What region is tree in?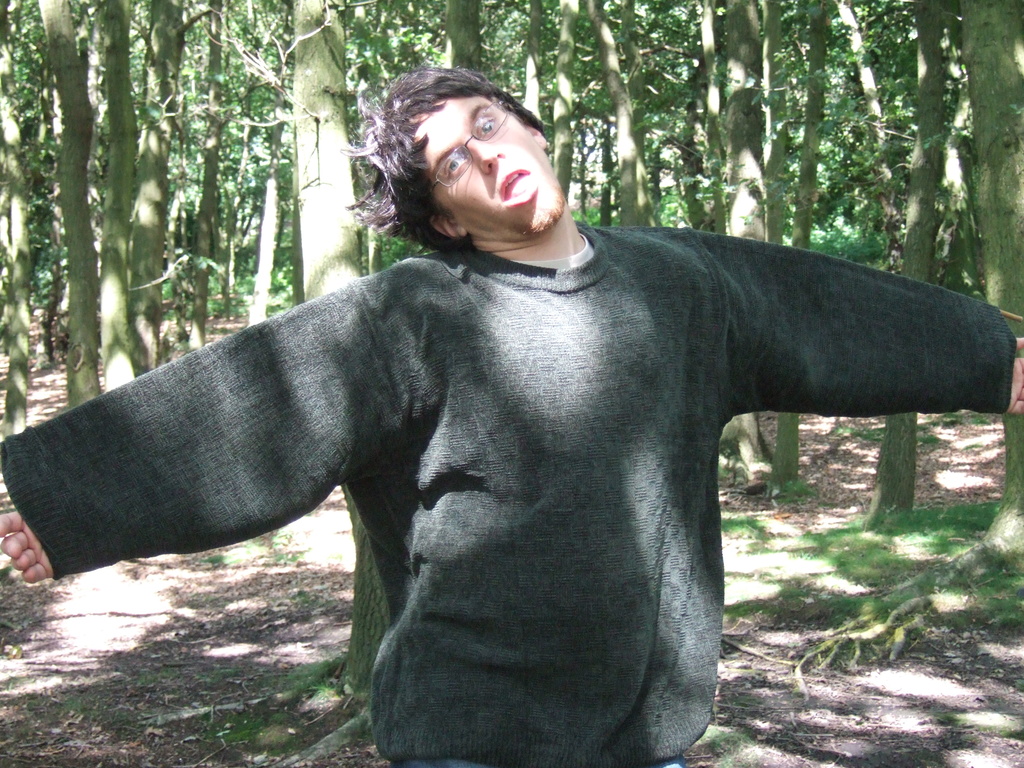
[x1=96, y1=0, x2=138, y2=393].
